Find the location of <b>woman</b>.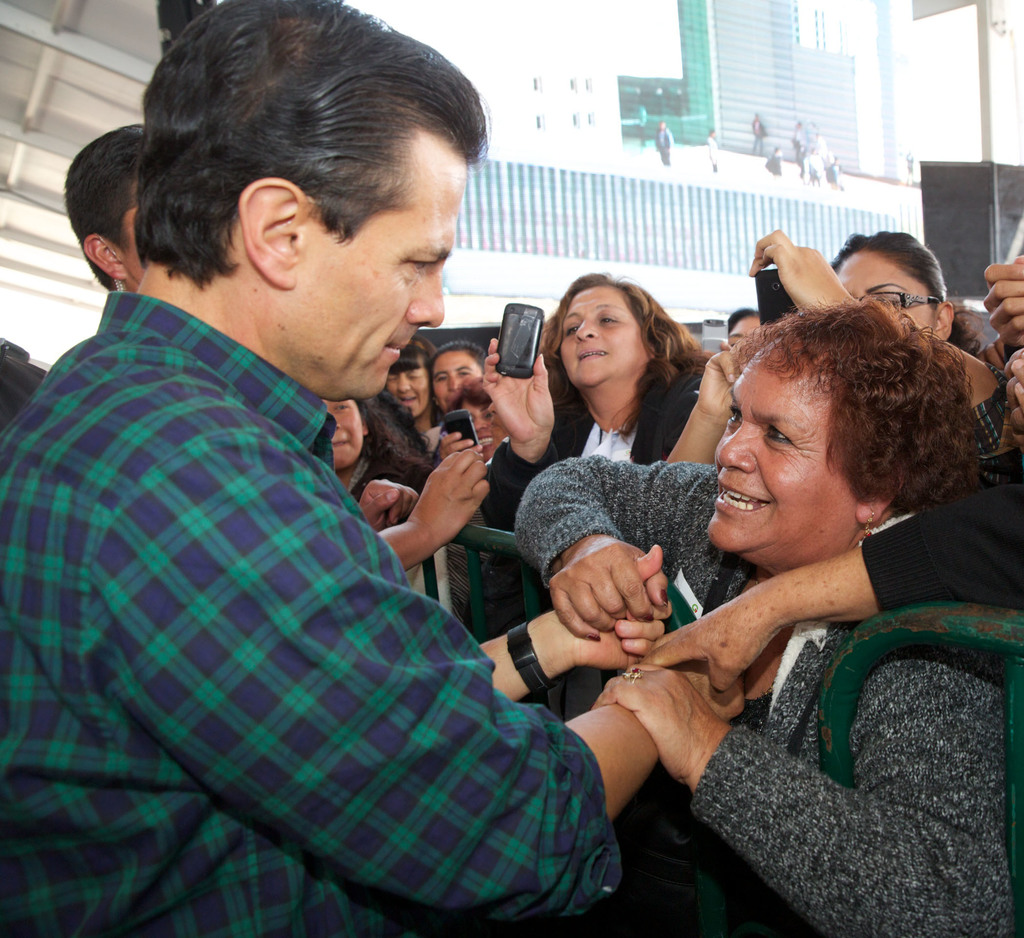
Location: 783:207:1020:426.
